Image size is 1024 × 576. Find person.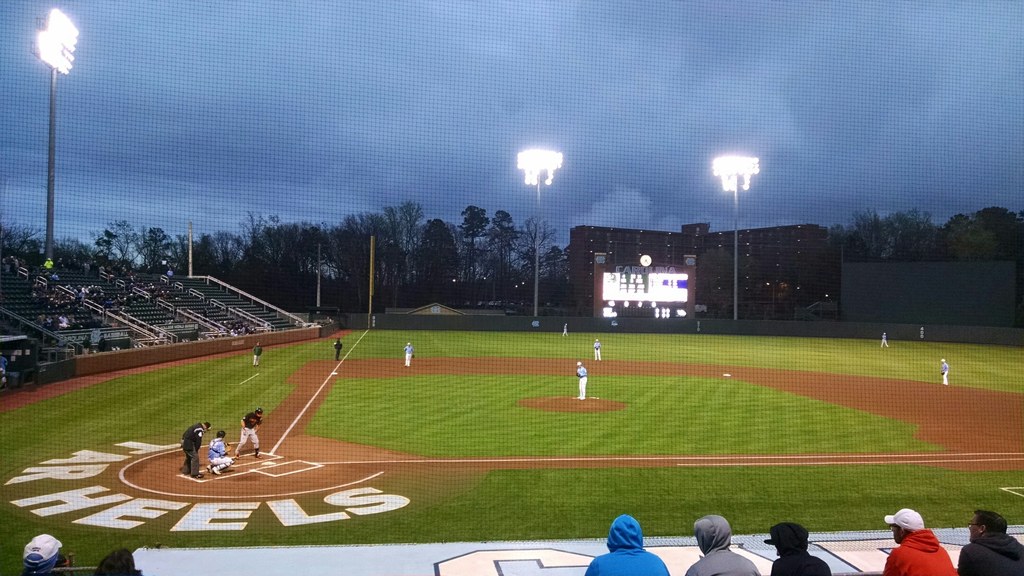
bbox=[238, 414, 259, 458].
